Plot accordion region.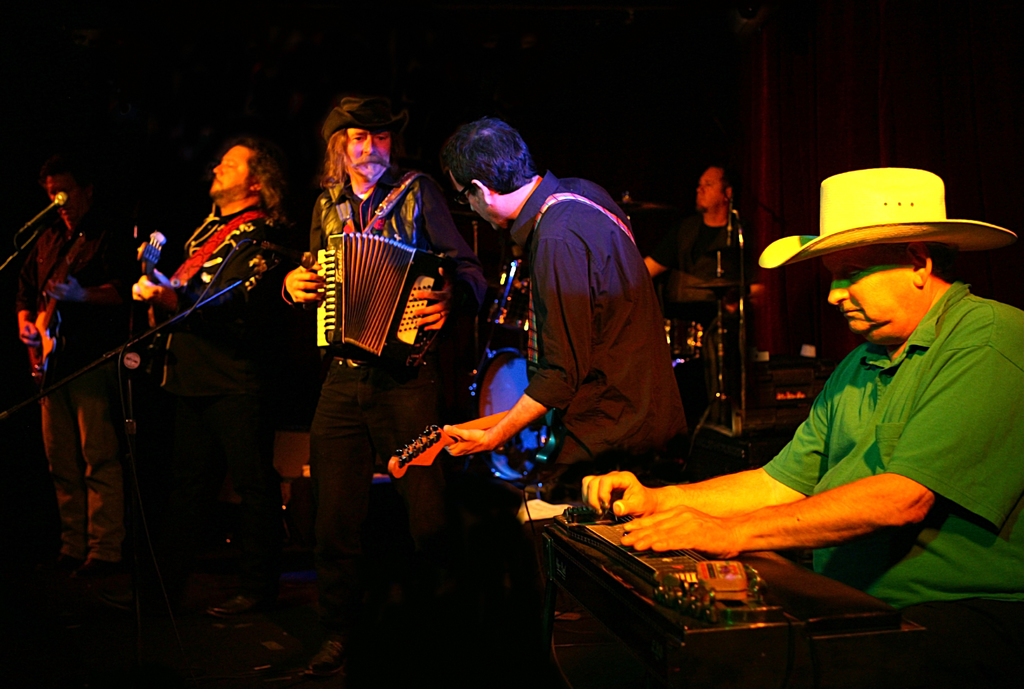
Plotted at rect(314, 233, 445, 370).
